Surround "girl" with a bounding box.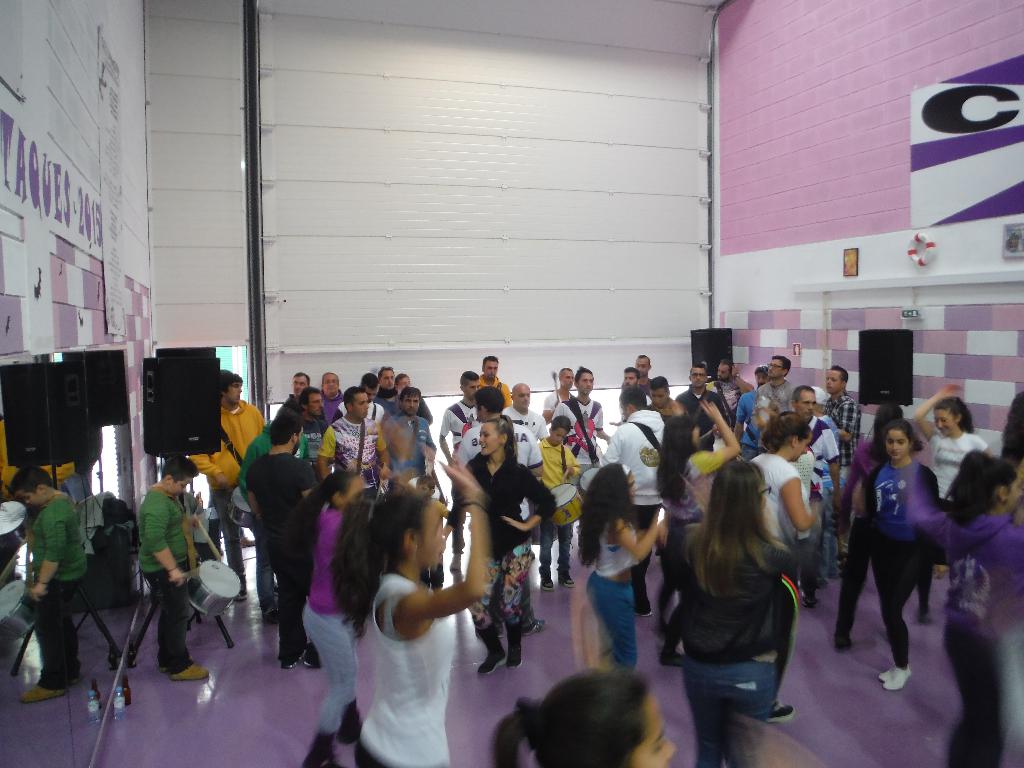
x1=575, y1=463, x2=666, y2=675.
